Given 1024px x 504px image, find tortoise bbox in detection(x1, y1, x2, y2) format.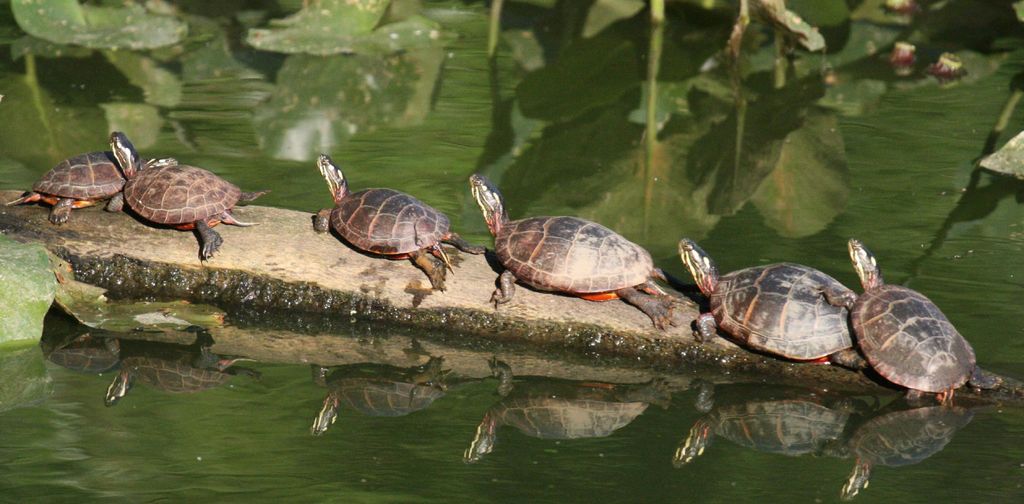
detection(676, 235, 858, 365).
